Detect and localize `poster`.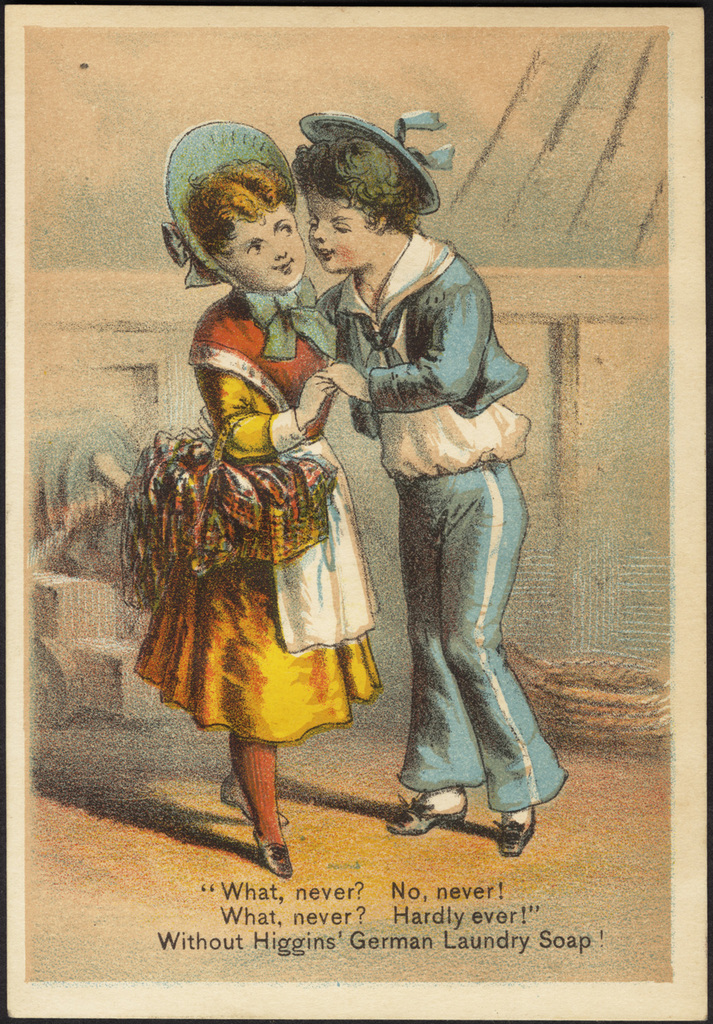
Localized at pyautogui.locateOnScreen(33, 0, 674, 974).
